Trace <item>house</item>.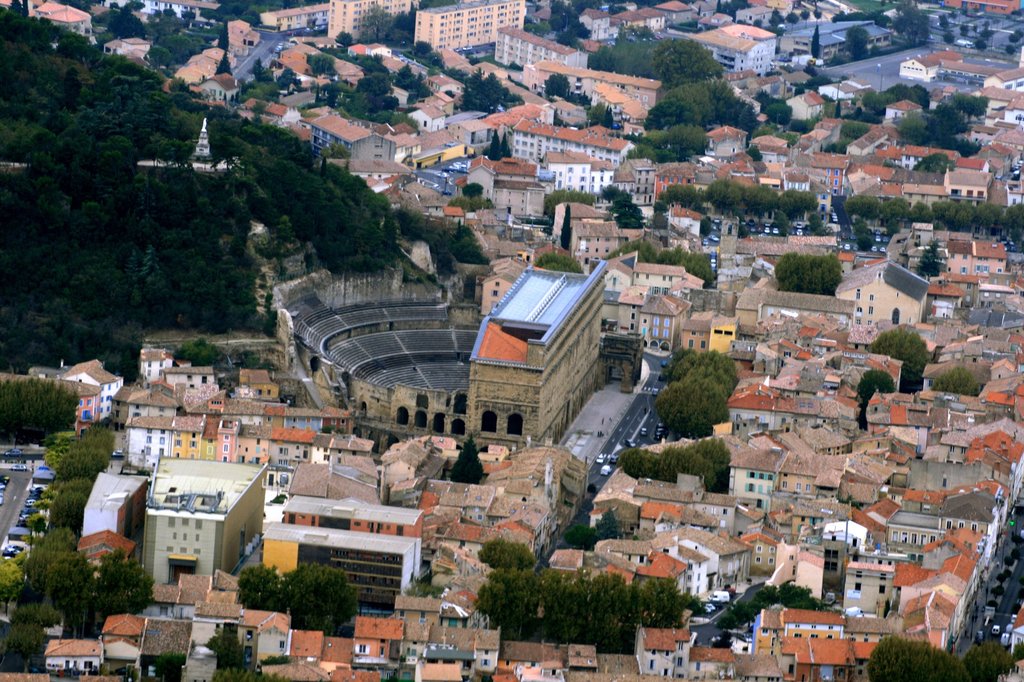
Traced to {"left": 295, "top": 624, "right": 333, "bottom": 679}.
